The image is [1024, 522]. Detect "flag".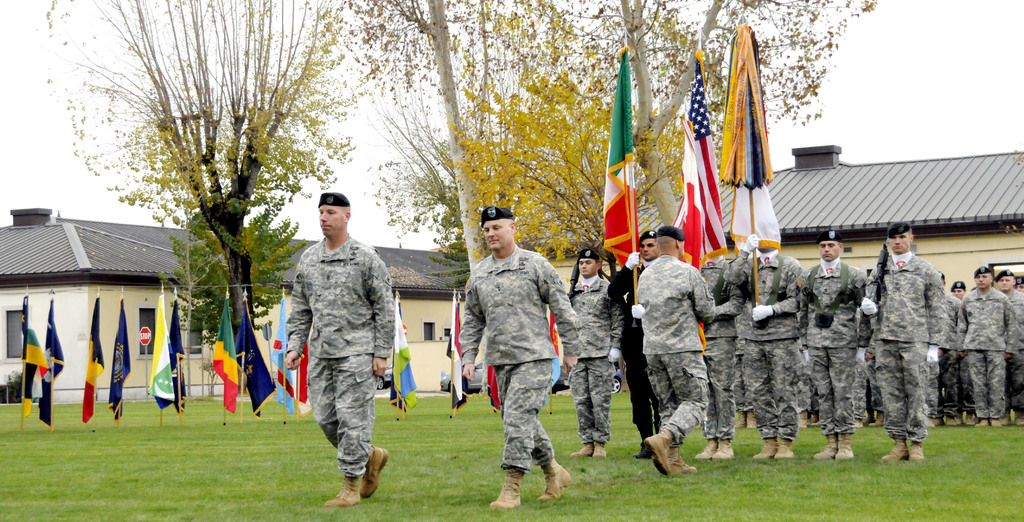
Detection: locate(543, 307, 562, 387).
